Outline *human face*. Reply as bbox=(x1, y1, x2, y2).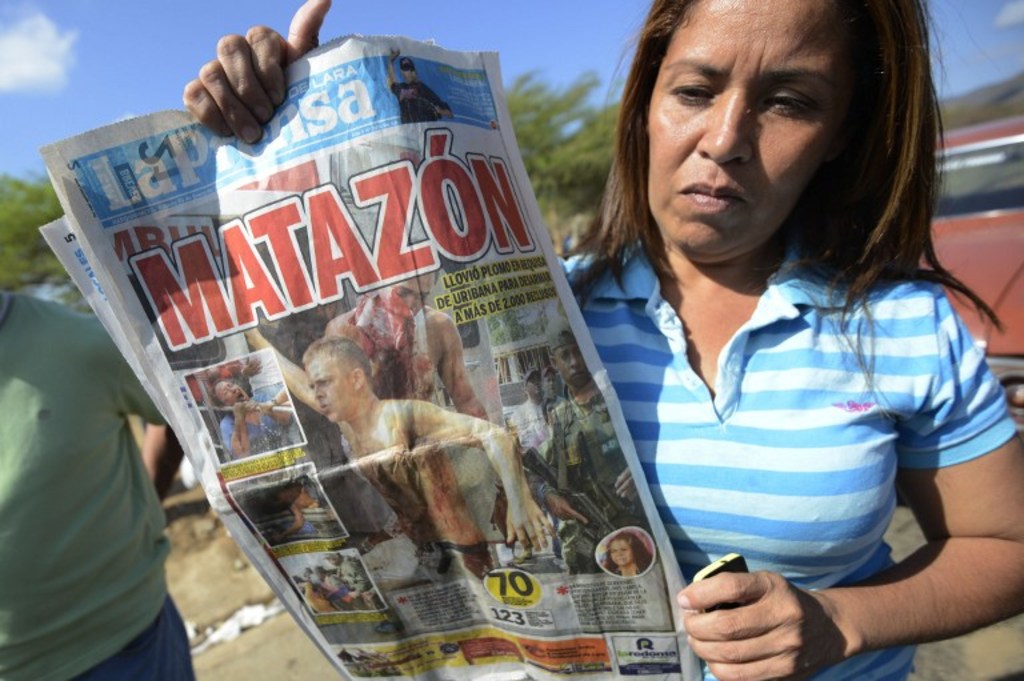
bbox=(221, 386, 245, 404).
